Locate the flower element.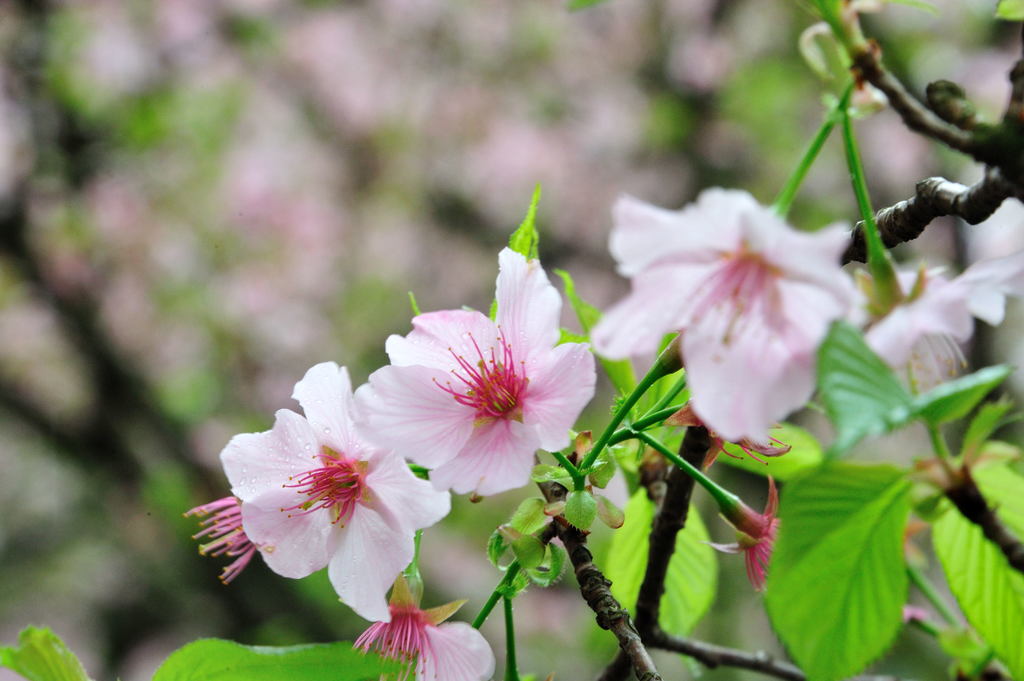
Element bbox: 735 487 813 602.
